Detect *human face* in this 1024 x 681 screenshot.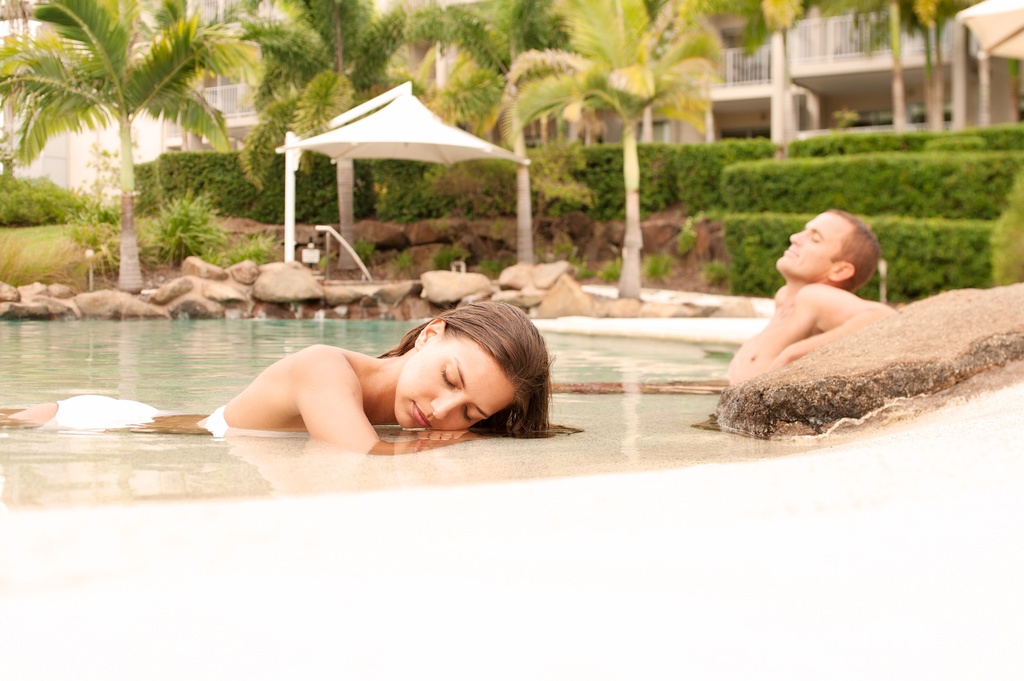
Detection: crop(397, 333, 524, 431).
